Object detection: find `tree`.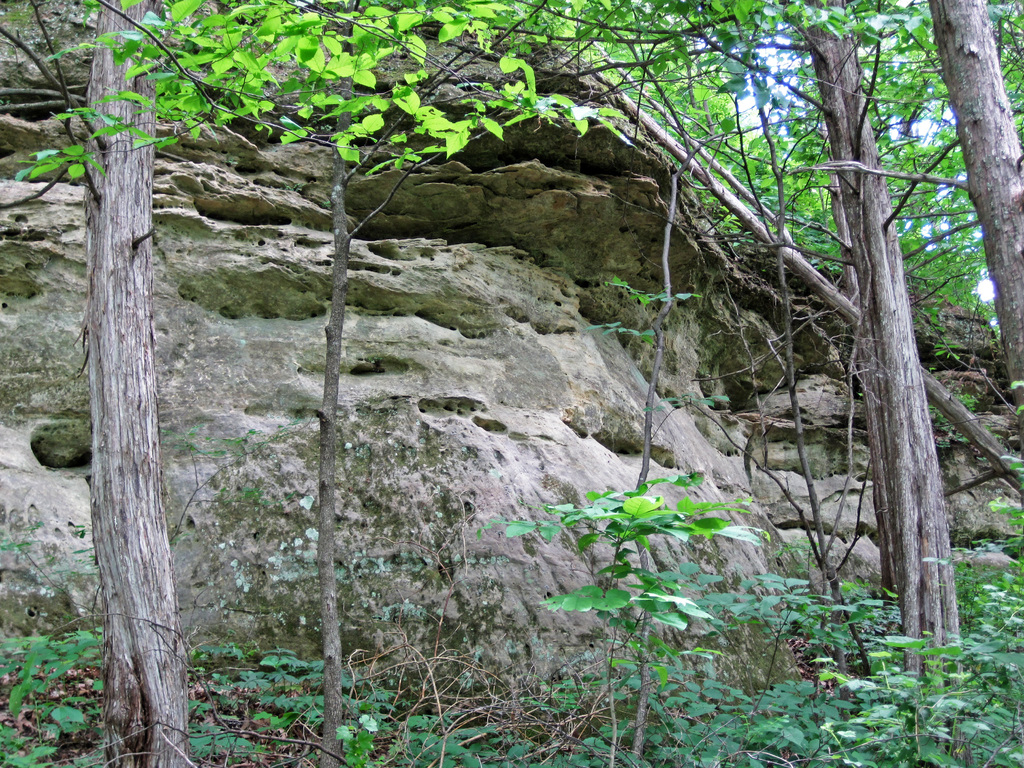
(left=20, top=0, right=954, bottom=675).
